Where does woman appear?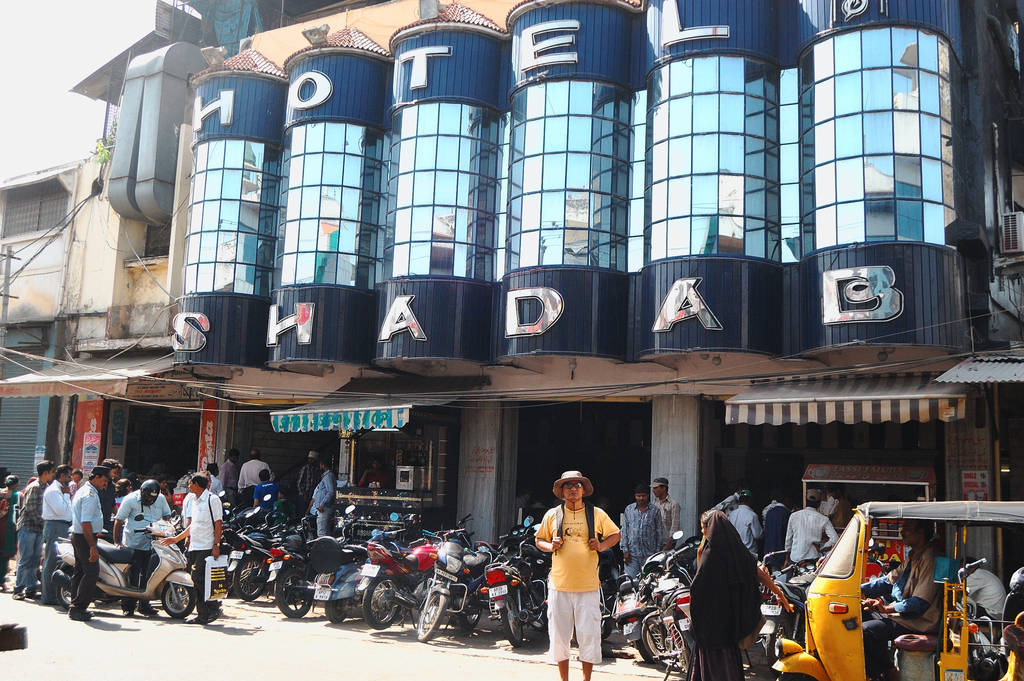
Appears at (0, 475, 27, 590).
